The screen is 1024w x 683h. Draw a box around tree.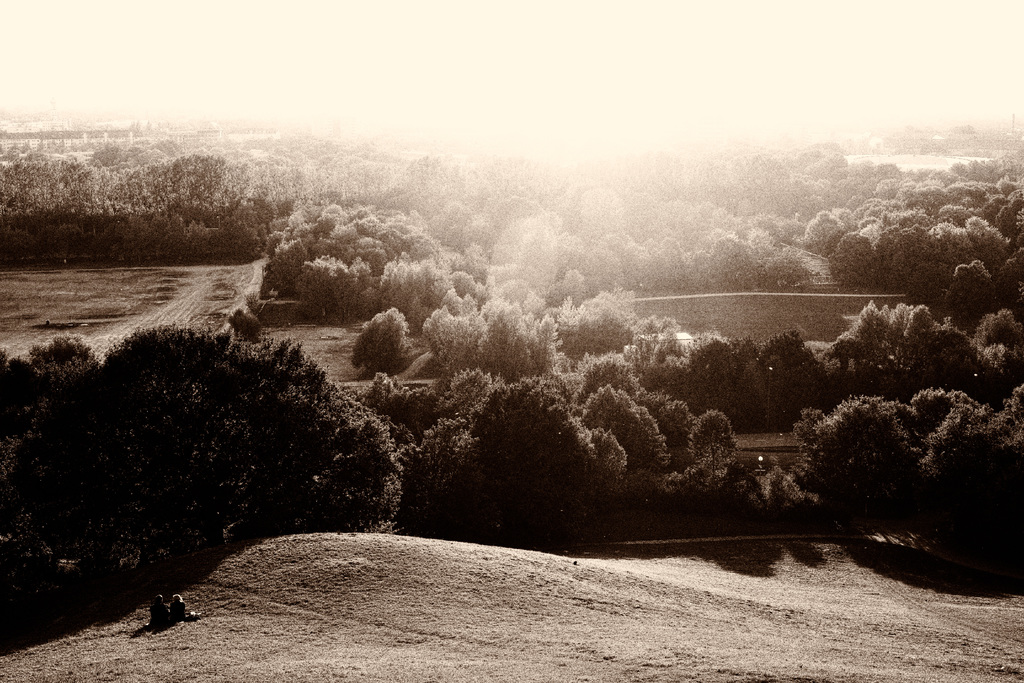
{"x1": 353, "y1": 307, "x2": 406, "y2": 370}.
